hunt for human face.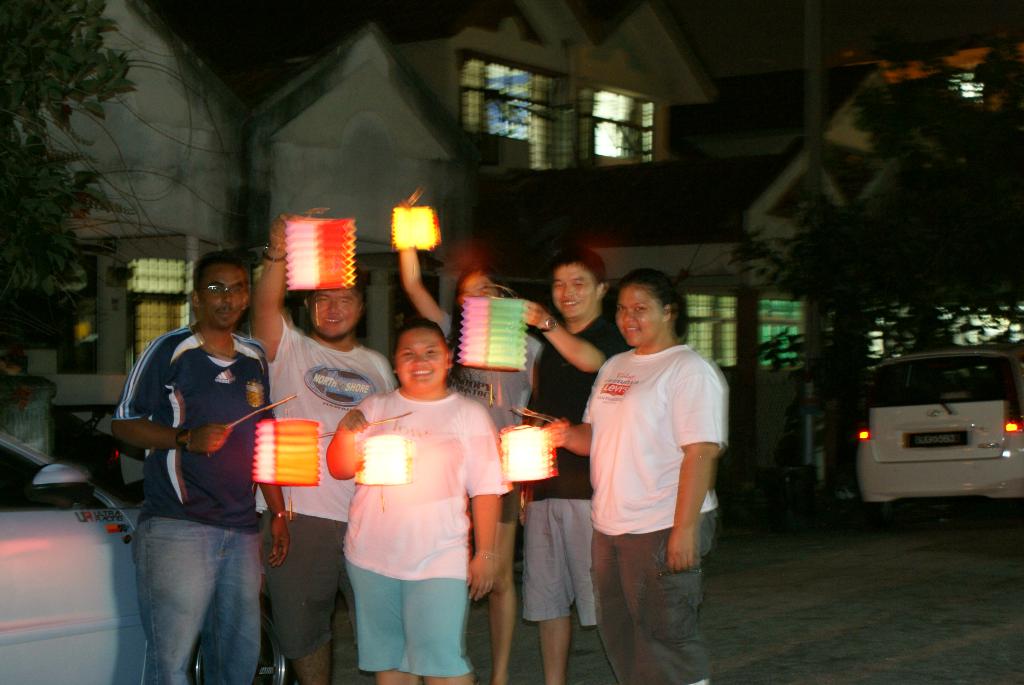
Hunted down at 311, 293, 357, 337.
